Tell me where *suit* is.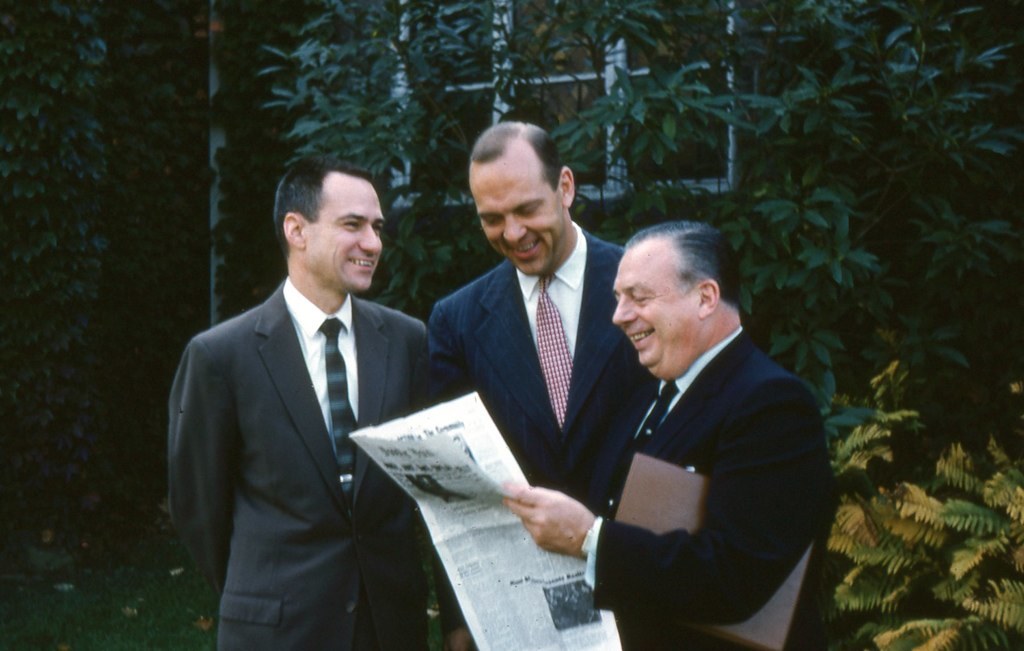
*suit* is at {"left": 417, "top": 219, "right": 662, "bottom": 650}.
